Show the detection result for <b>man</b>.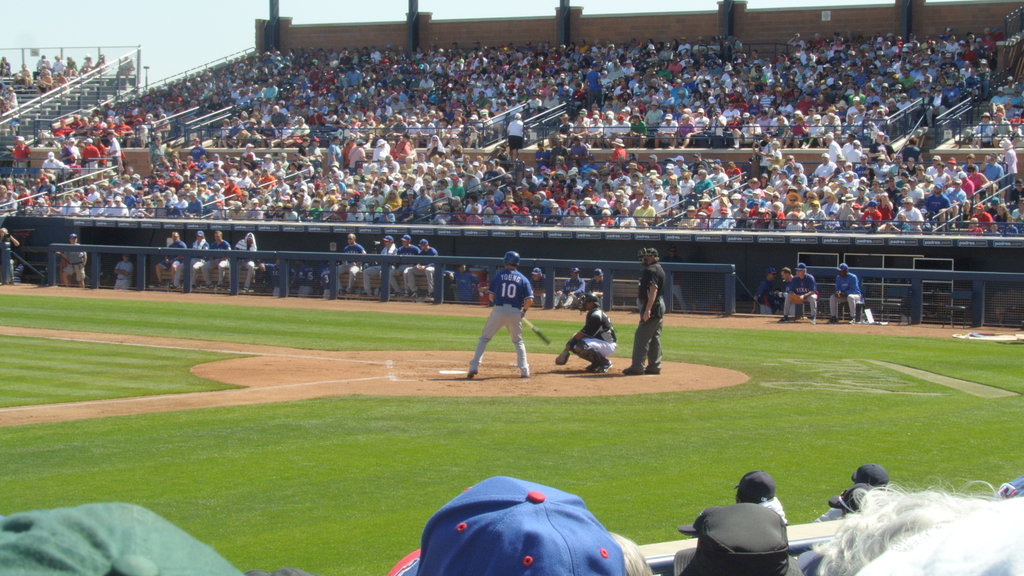
(x1=260, y1=257, x2=292, y2=294).
